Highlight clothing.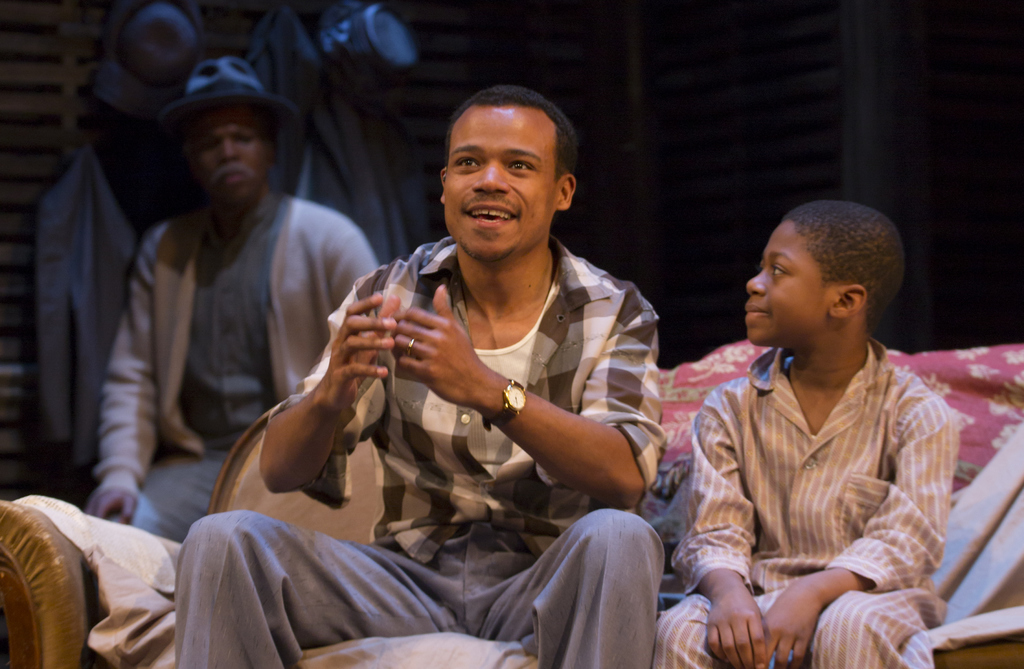
Highlighted region: l=40, t=134, r=189, b=471.
